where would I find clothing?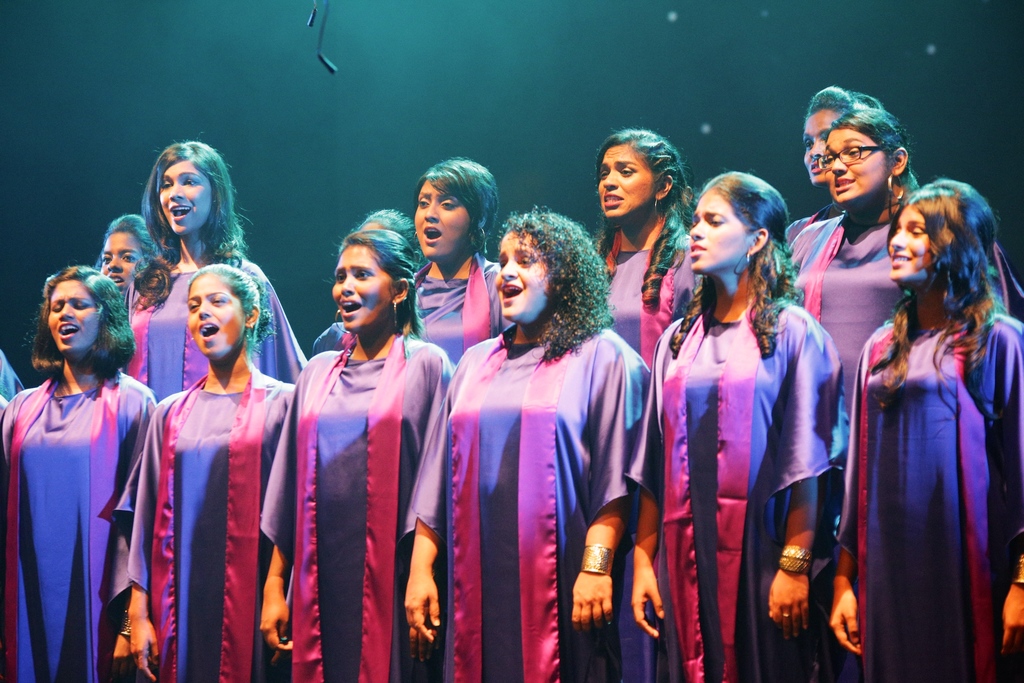
At {"x1": 781, "y1": 197, "x2": 834, "y2": 251}.
